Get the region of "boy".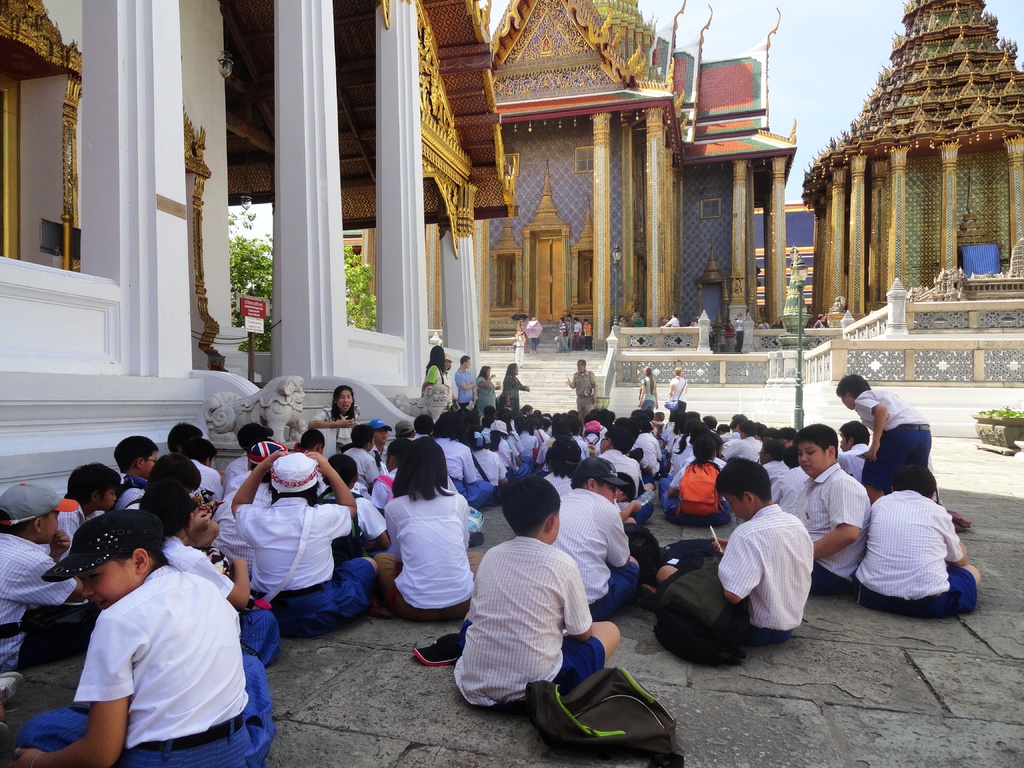
(562, 458, 640, 618).
